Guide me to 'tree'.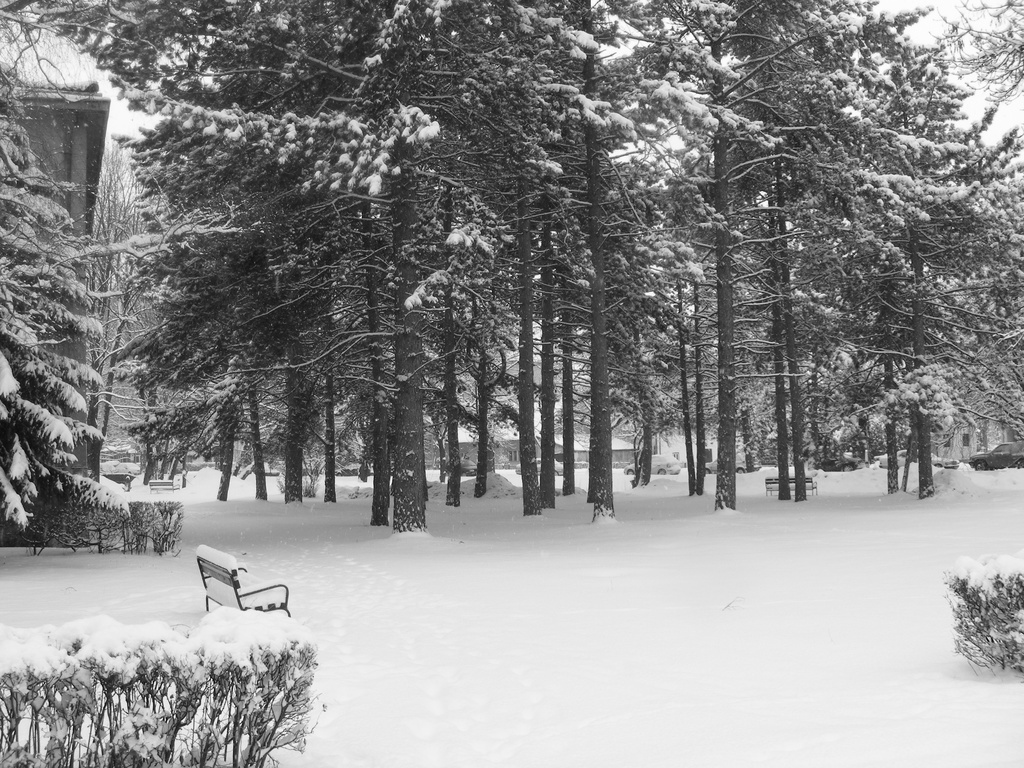
Guidance: bbox=[53, 0, 154, 484].
